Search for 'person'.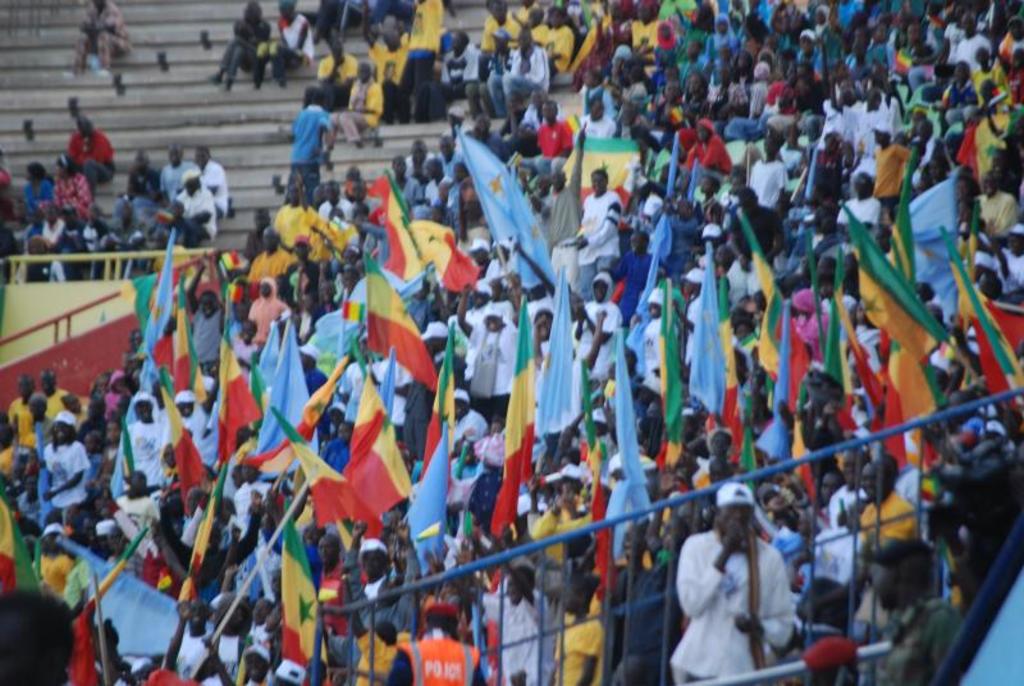
Found at x1=64, y1=0, x2=132, y2=81.
